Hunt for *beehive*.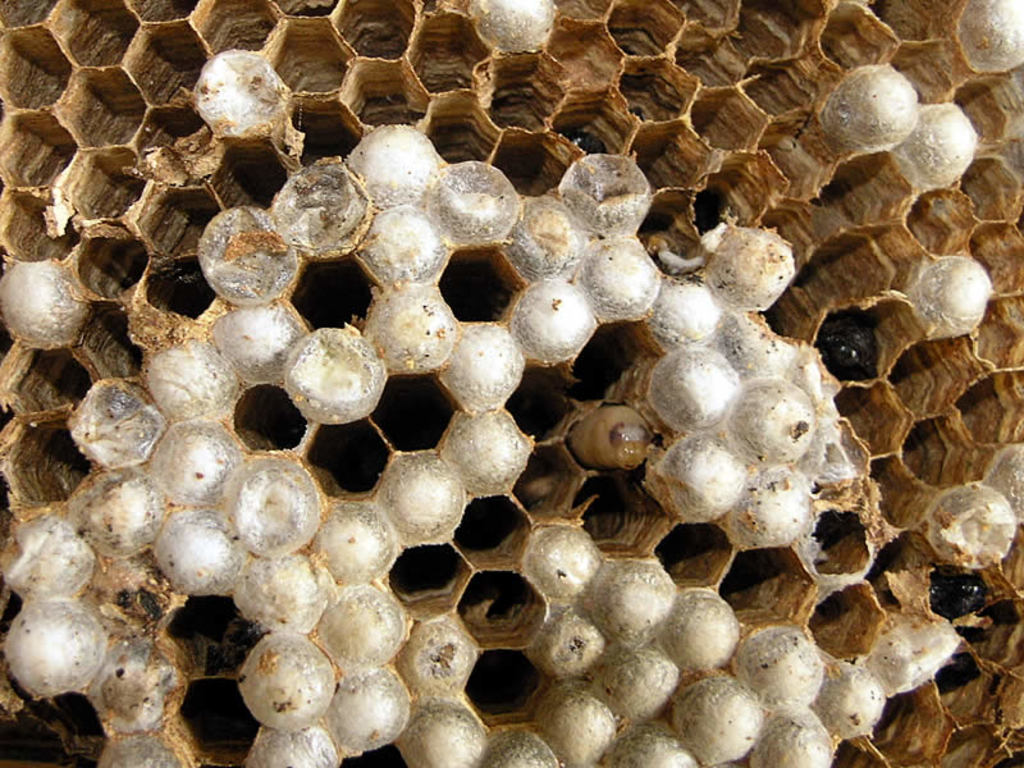
Hunted down at bbox=(0, 0, 1023, 767).
